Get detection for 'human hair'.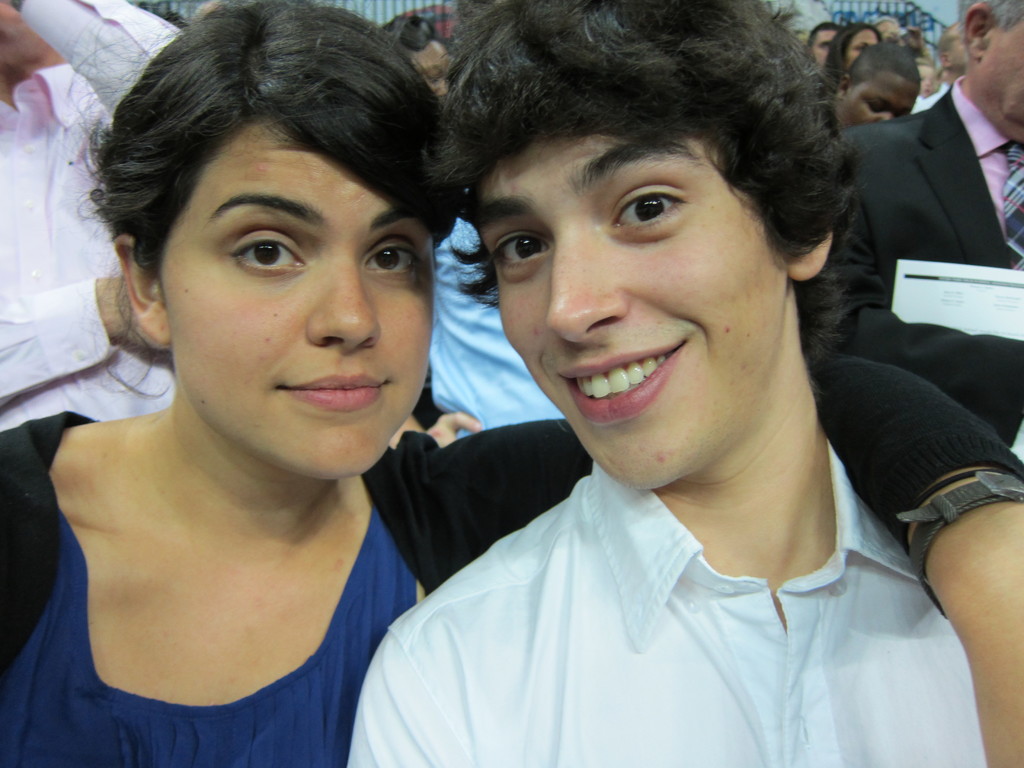
Detection: [x1=59, y1=0, x2=461, y2=273].
